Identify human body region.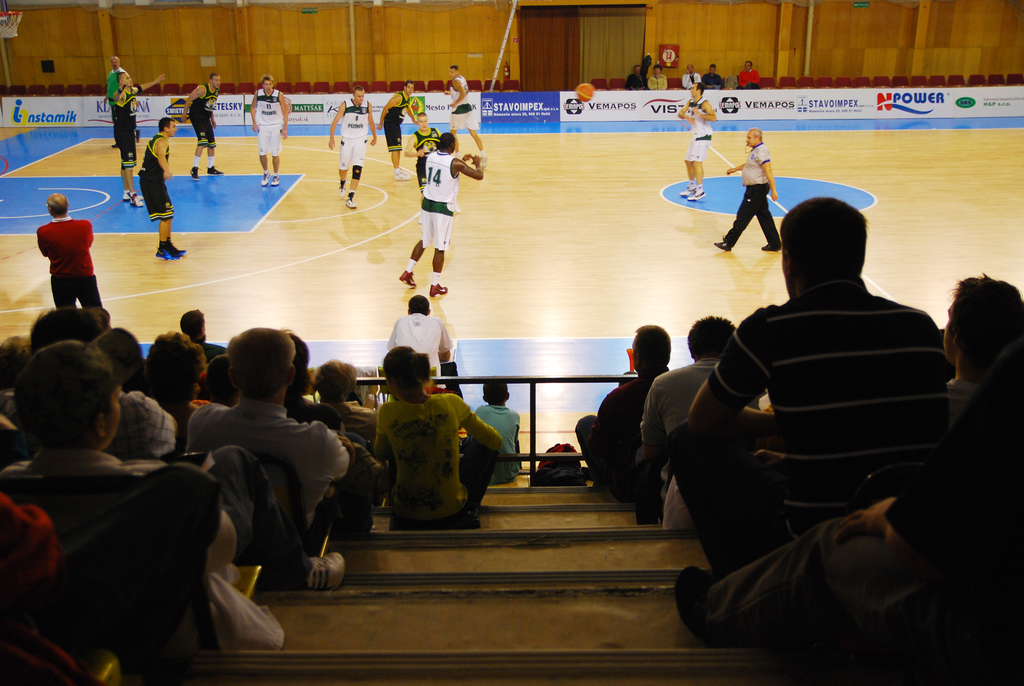
Region: (701, 64, 723, 92).
